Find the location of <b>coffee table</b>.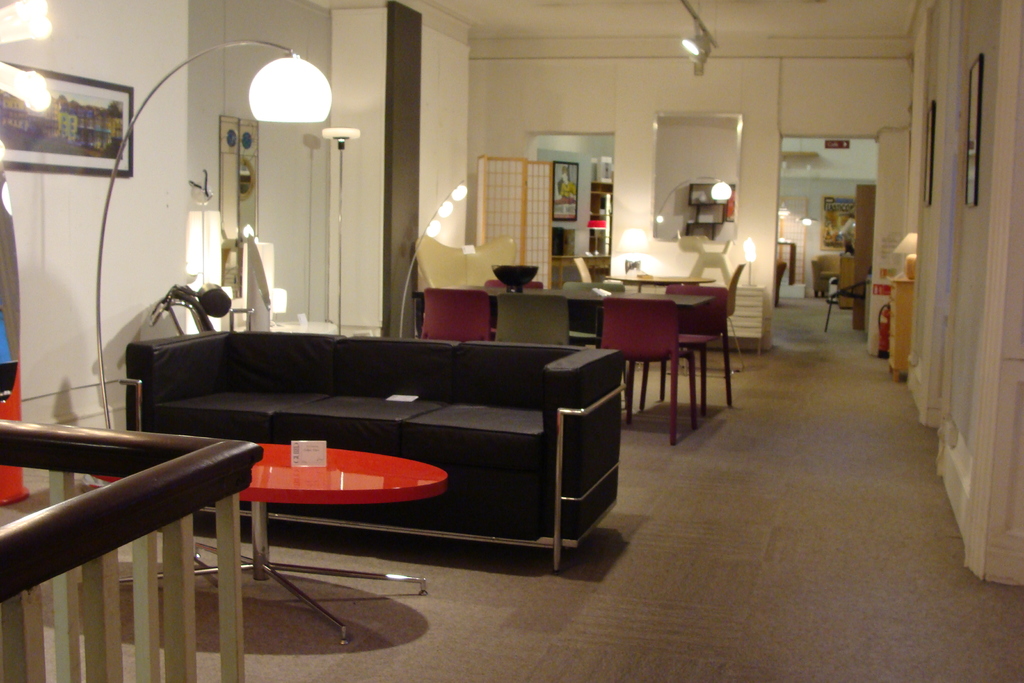
Location: x1=86, y1=440, x2=448, y2=638.
